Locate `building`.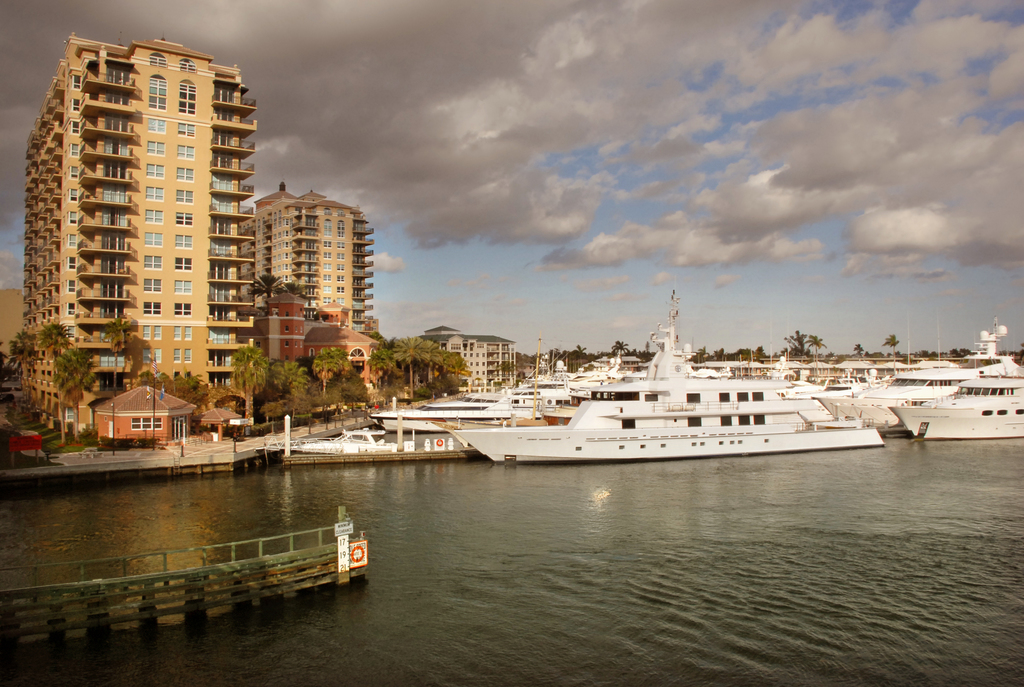
Bounding box: pyautogui.locateOnScreen(419, 320, 517, 392).
